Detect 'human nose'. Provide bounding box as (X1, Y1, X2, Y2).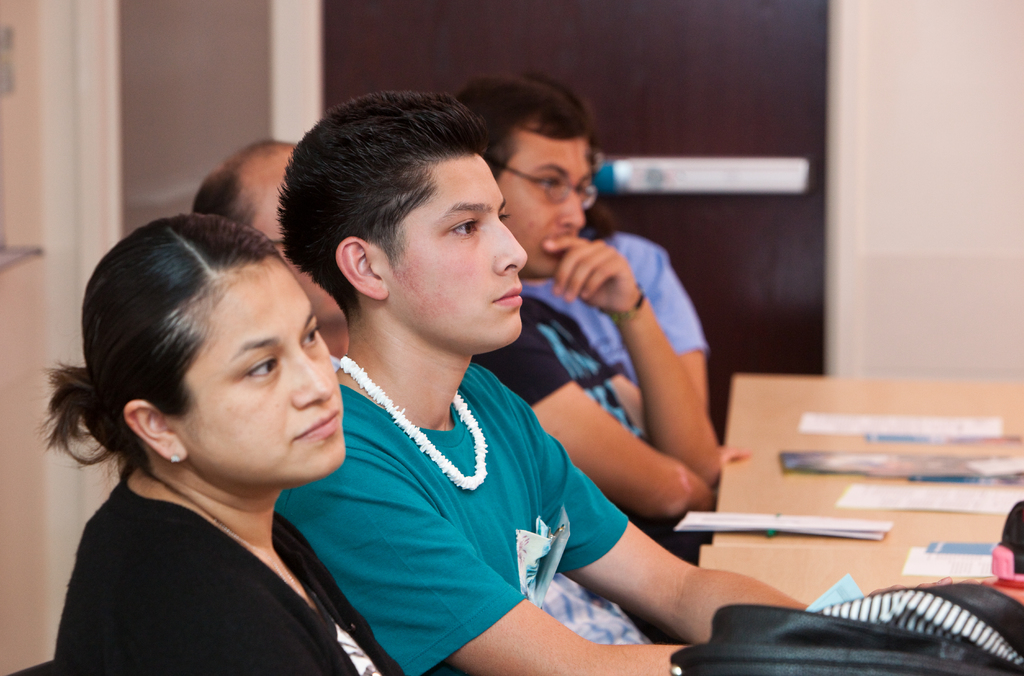
(492, 218, 529, 275).
